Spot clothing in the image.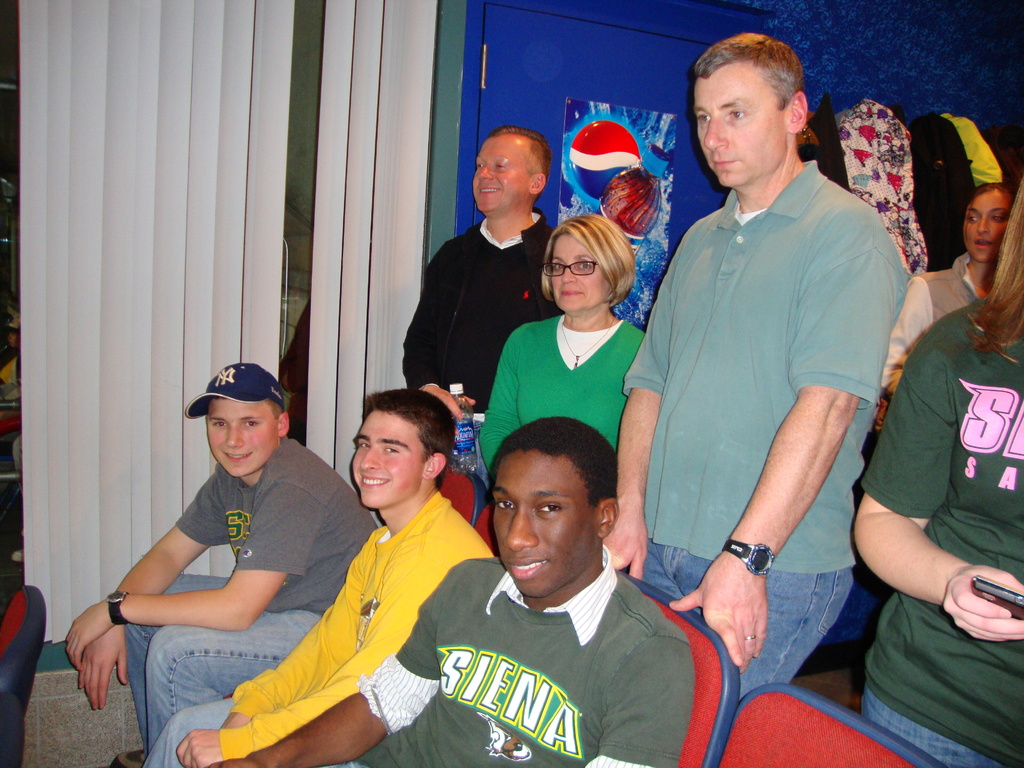
clothing found at box(863, 299, 1023, 767).
